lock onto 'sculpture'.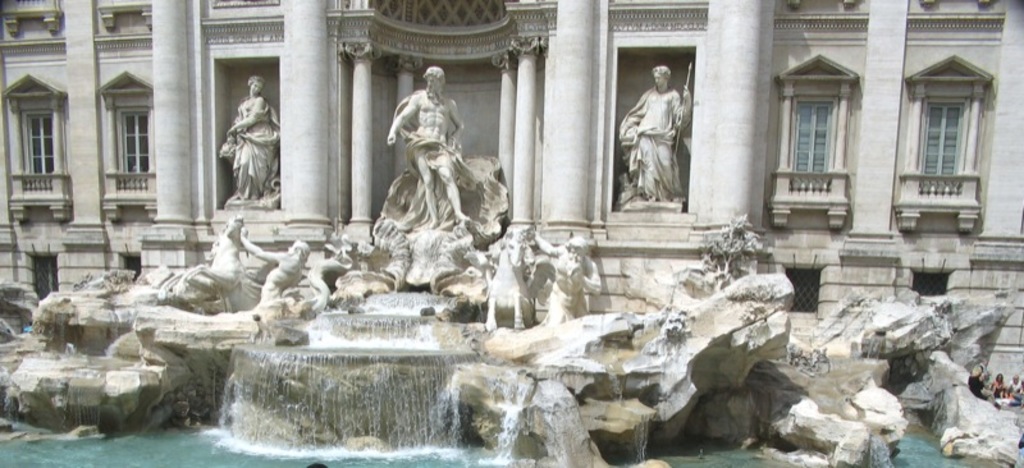
Locked: 243 239 328 320.
